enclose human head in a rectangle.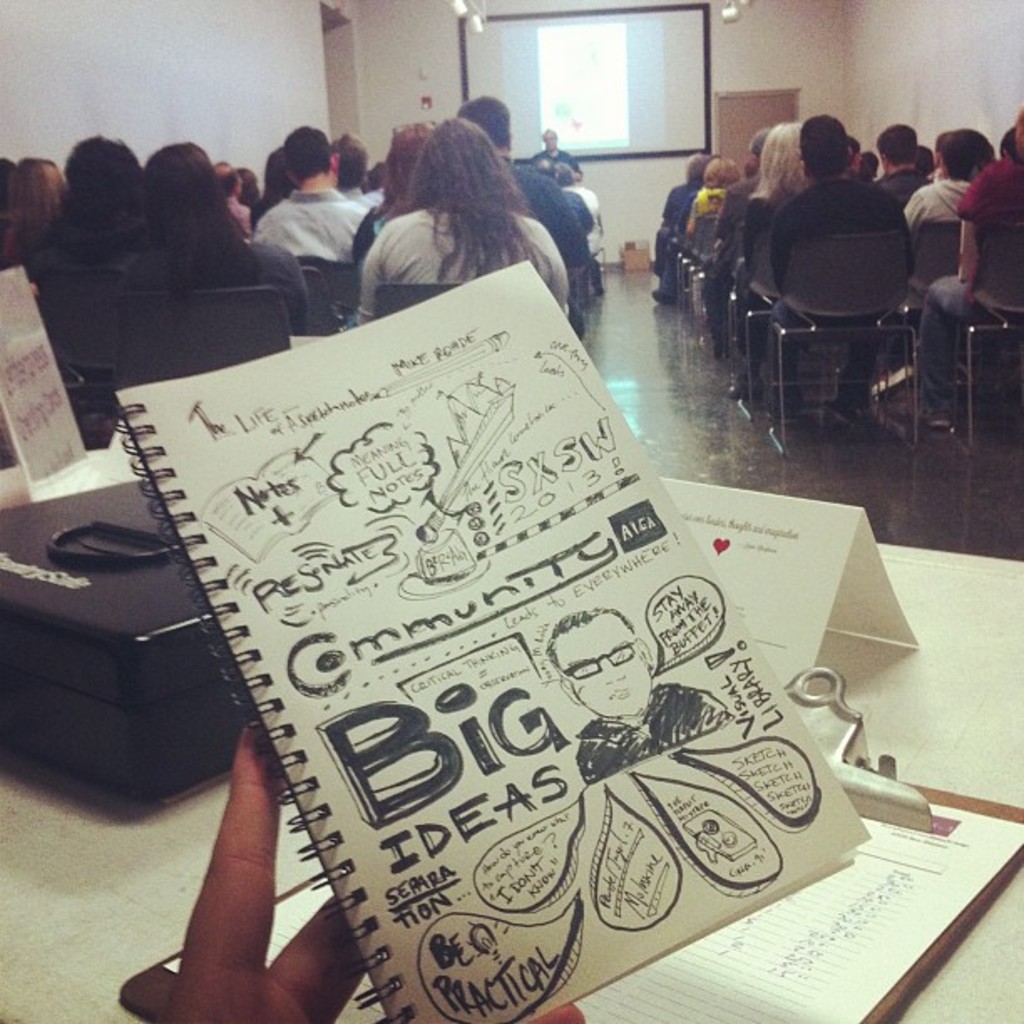
region(216, 154, 241, 196).
